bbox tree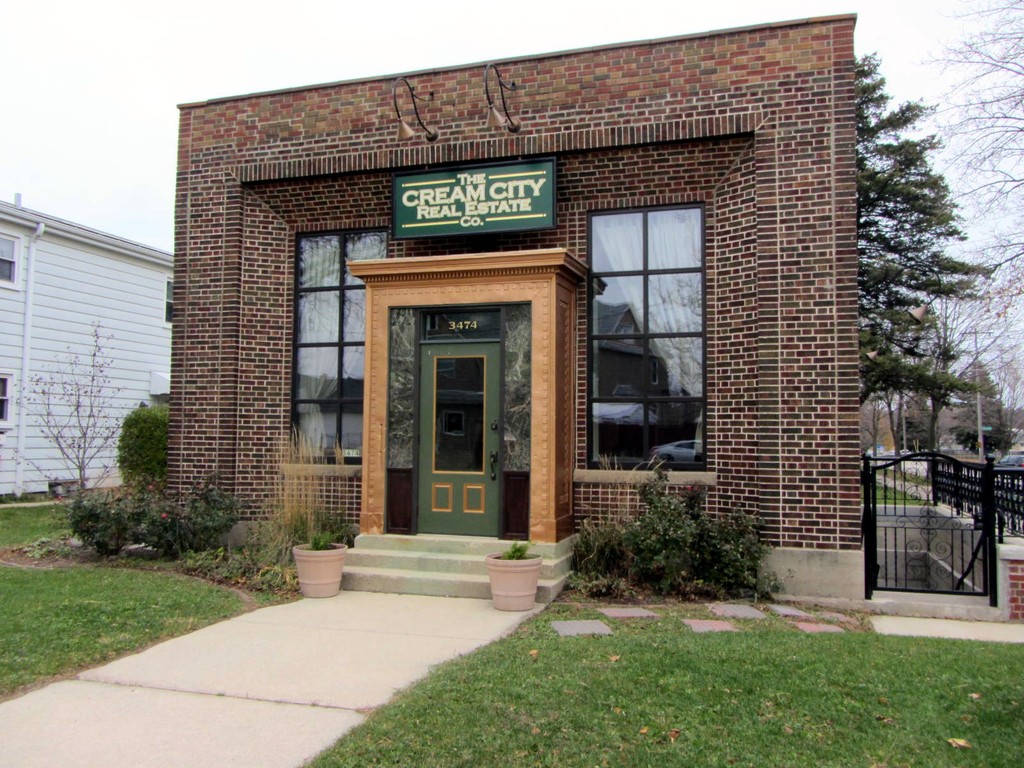
pyautogui.locateOnScreen(954, 355, 1023, 468)
